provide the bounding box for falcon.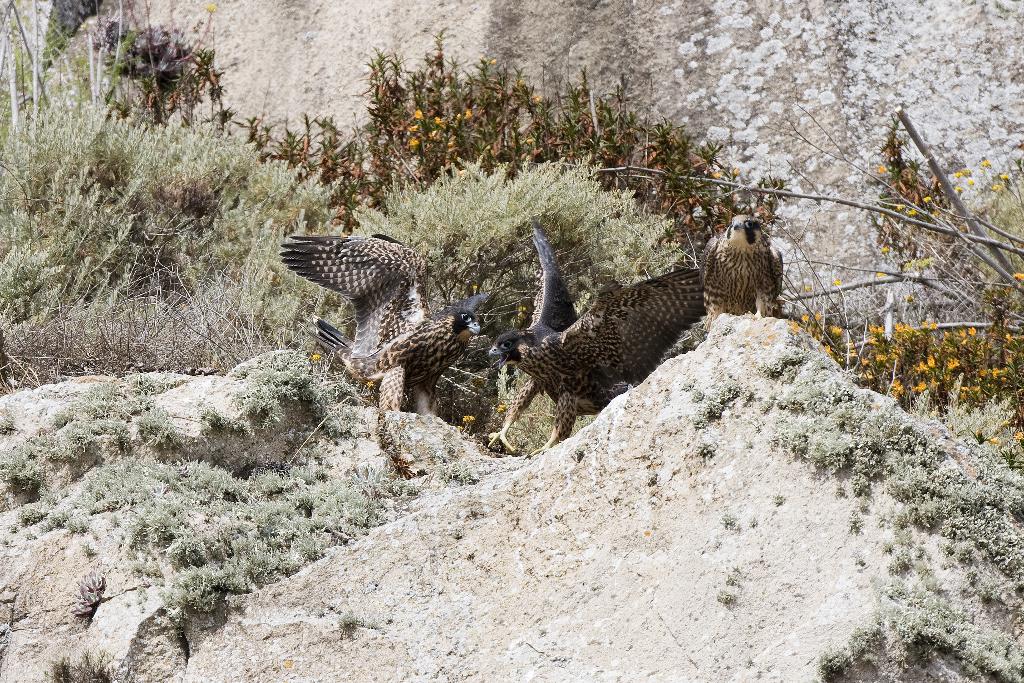
<box>699,215,785,317</box>.
